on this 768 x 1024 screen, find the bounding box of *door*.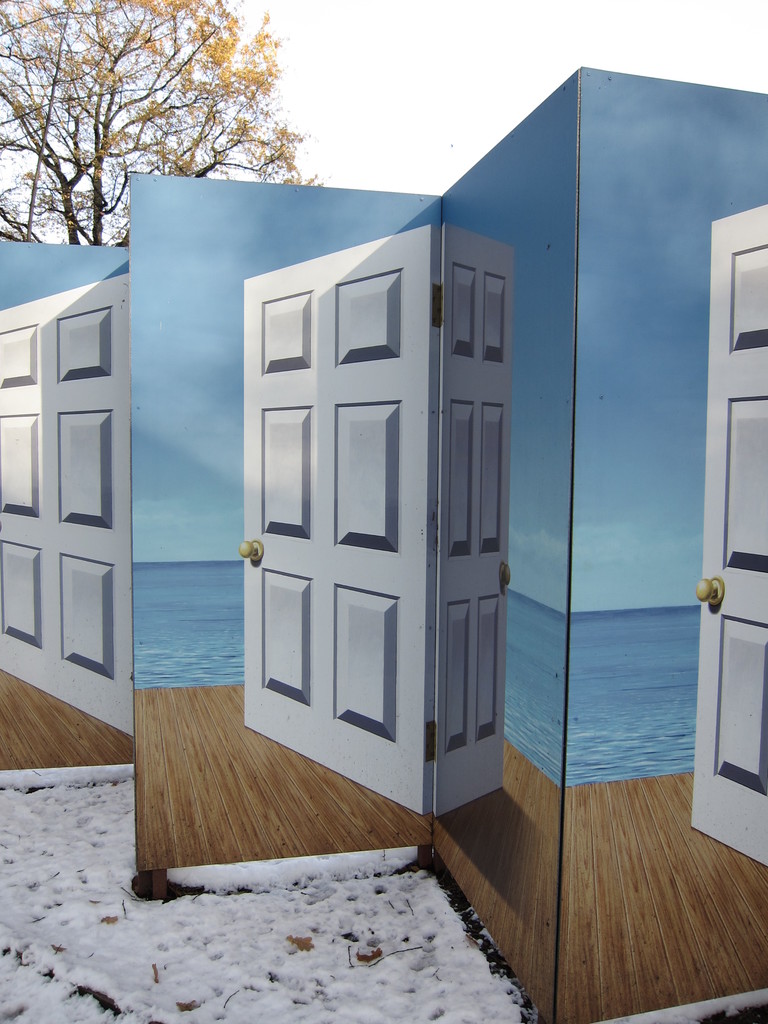
Bounding box: {"x1": 0, "y1": 268, "x2": 141, "y2": 742}.
